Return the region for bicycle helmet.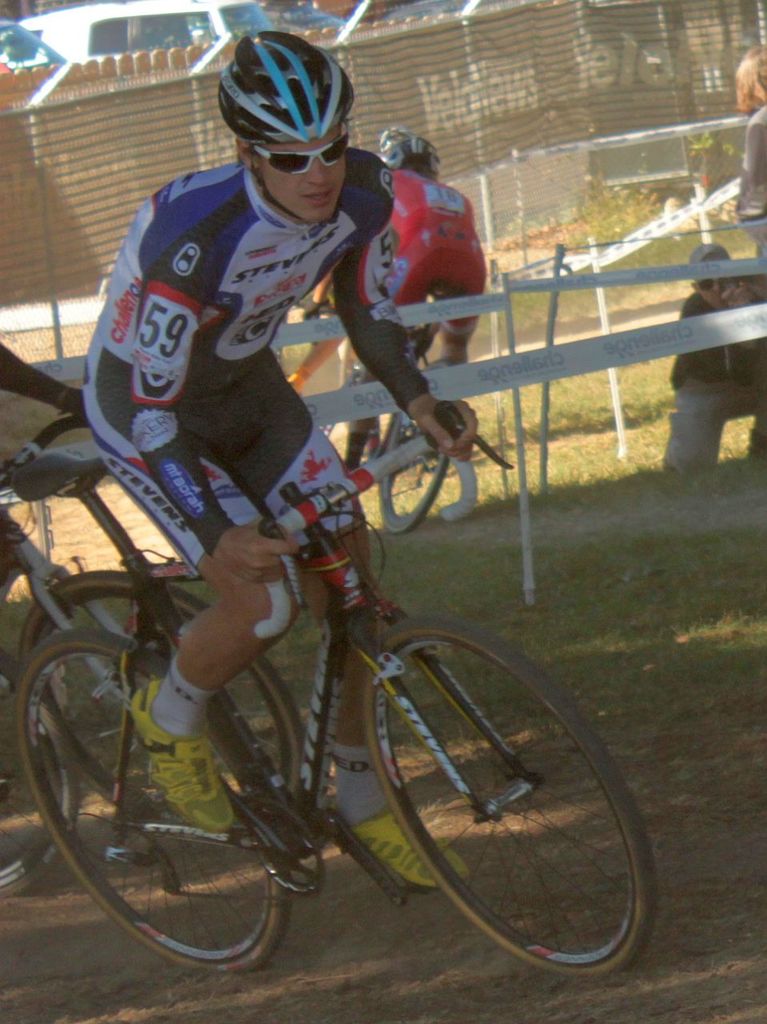
[left=218, top=34, right=350, bottom=135].
